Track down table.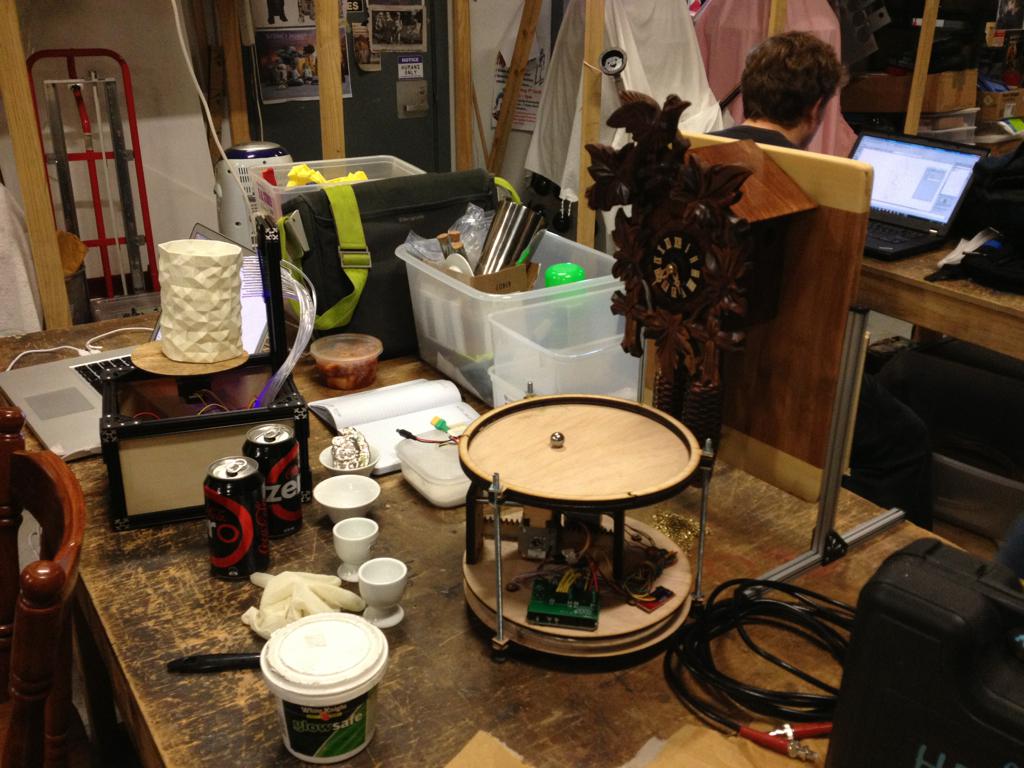
Tracked to 44 228 935 748.
